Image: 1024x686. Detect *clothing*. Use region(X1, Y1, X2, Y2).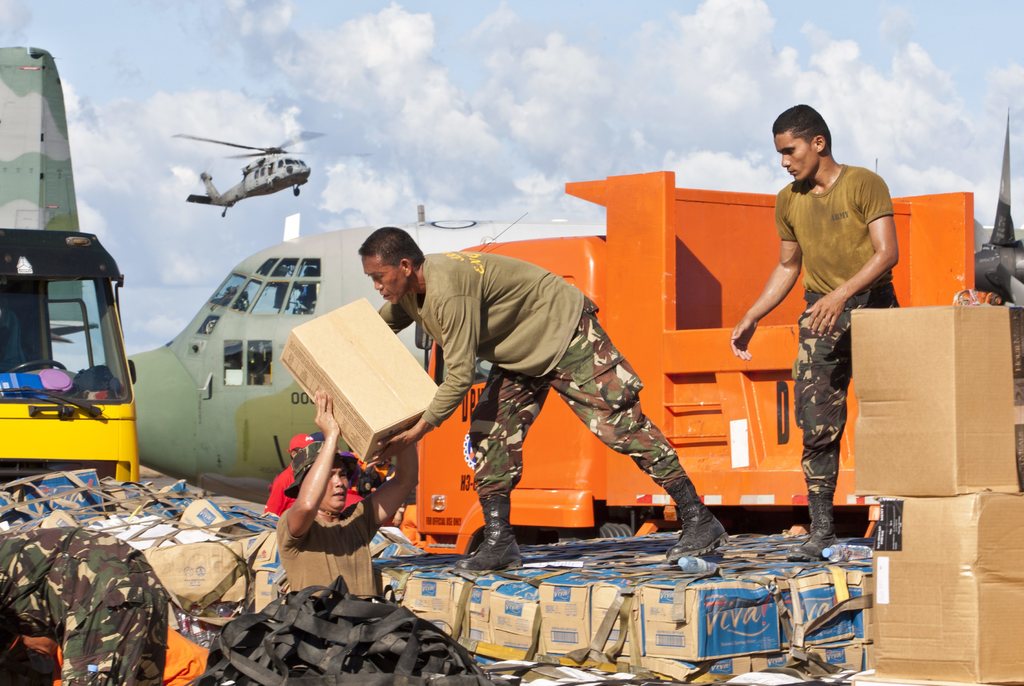
region(0, 521, 162, 685).
